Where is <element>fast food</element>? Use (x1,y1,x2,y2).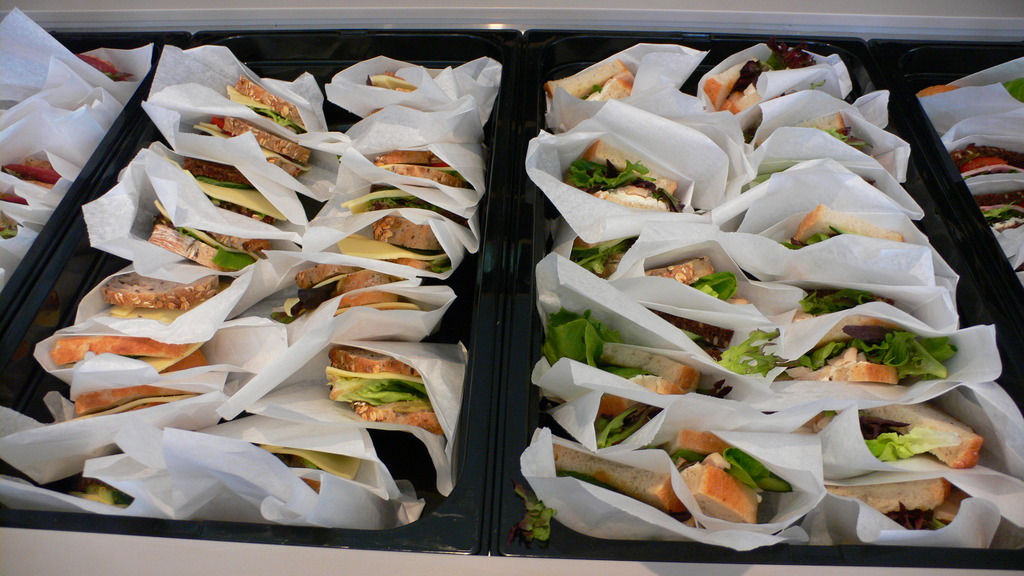
(289,258,443,316).
